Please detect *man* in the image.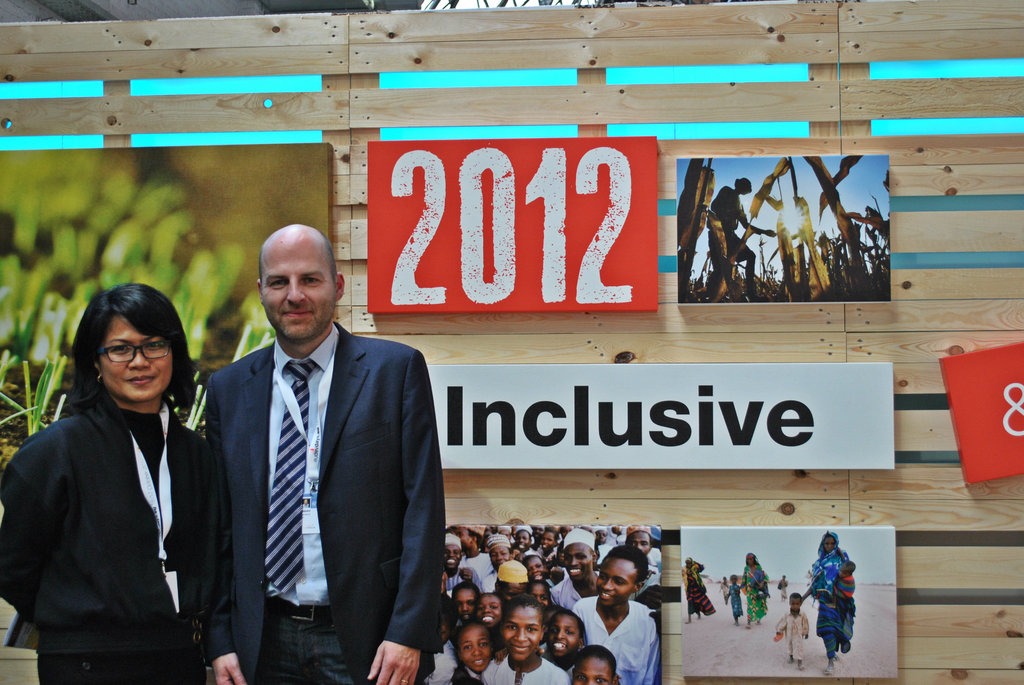
x1=438 y1=531 x2=472 y2=591.
